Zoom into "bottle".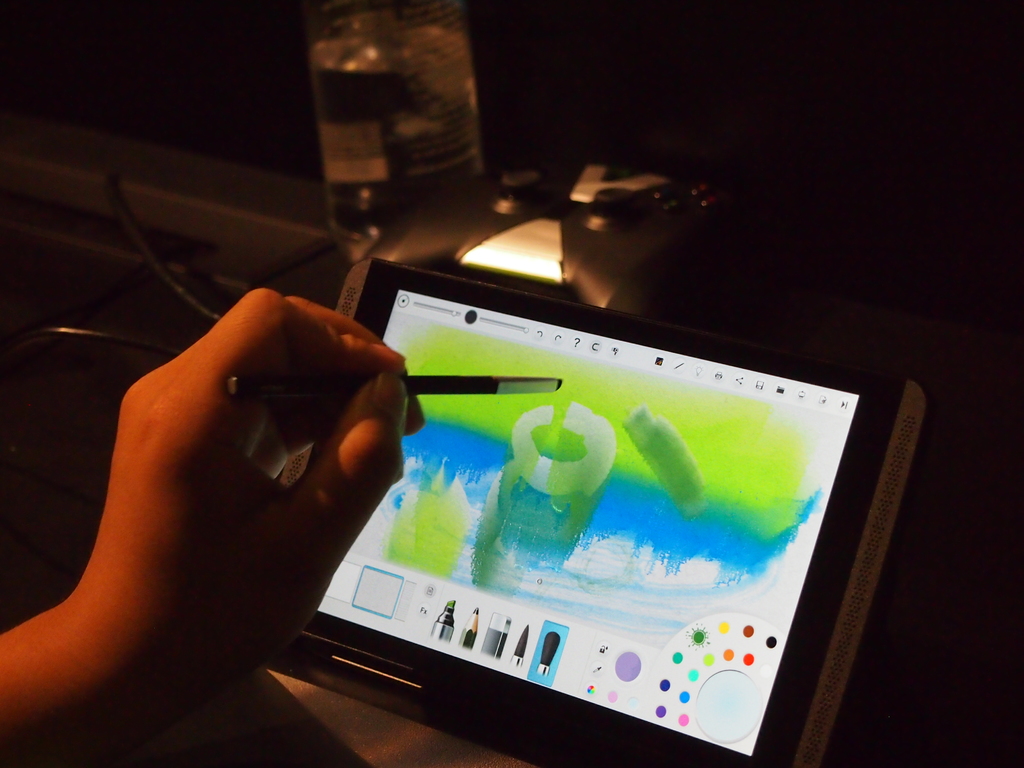
Zoom target: l=296, t=0, r=490, b=255.
